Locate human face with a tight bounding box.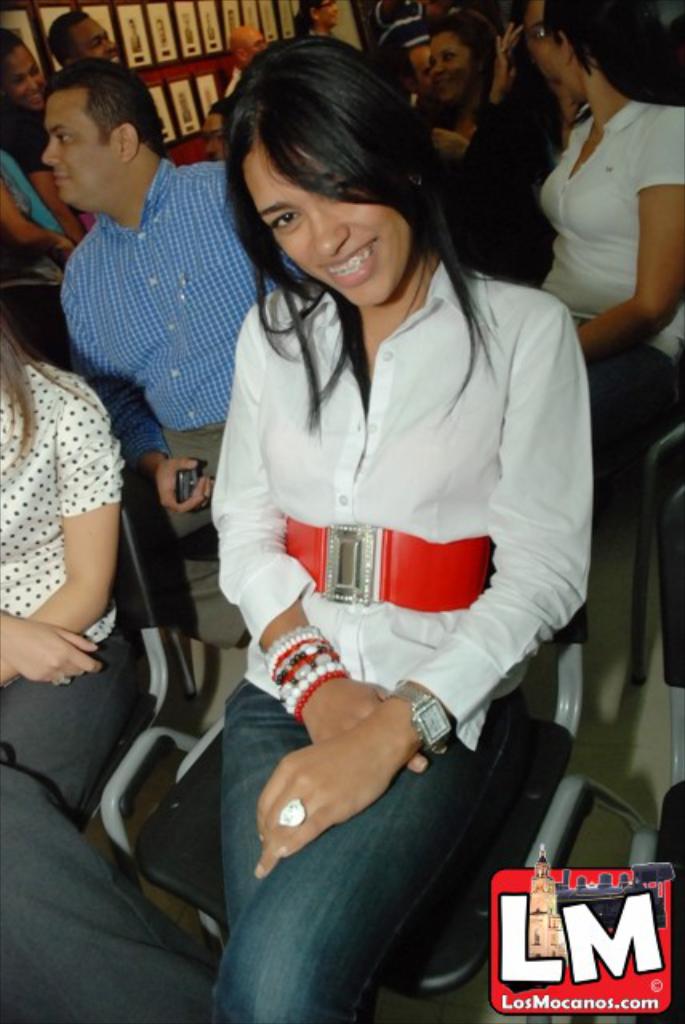
box(245, 136, 415, 307).
